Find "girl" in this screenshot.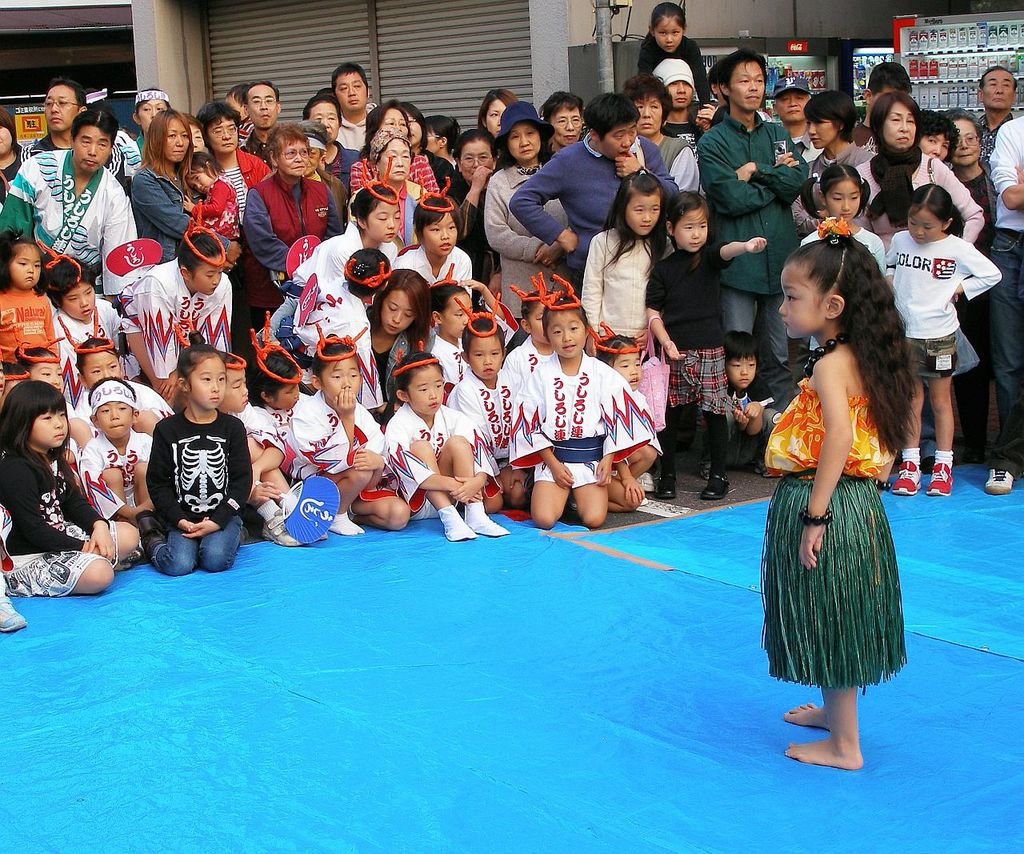
The bounding box for "girl" is l=800, t=166, r=882, b=350.
